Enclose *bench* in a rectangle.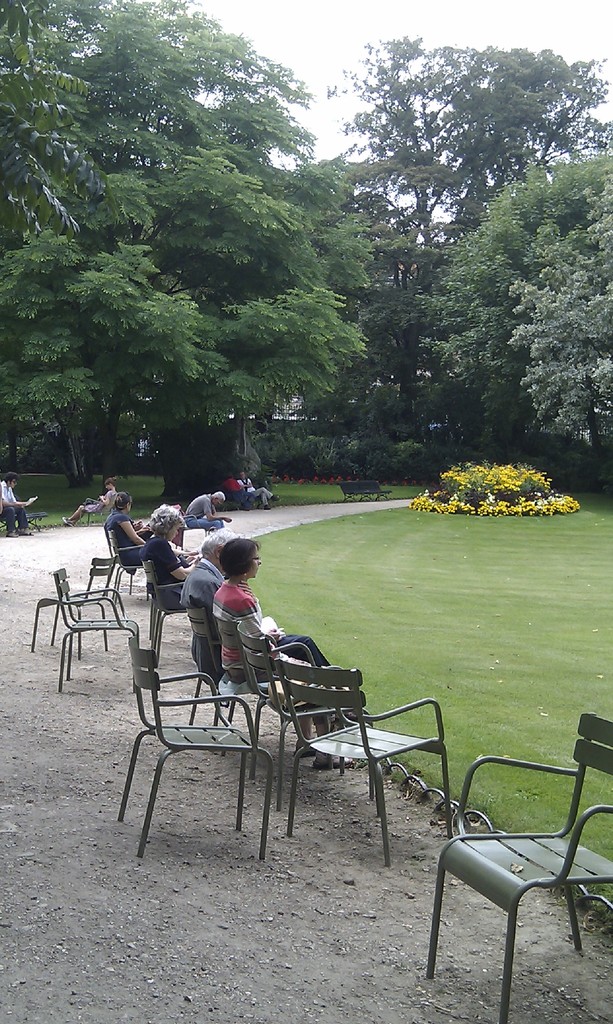
bbox=[335, 480, 392, 500].
